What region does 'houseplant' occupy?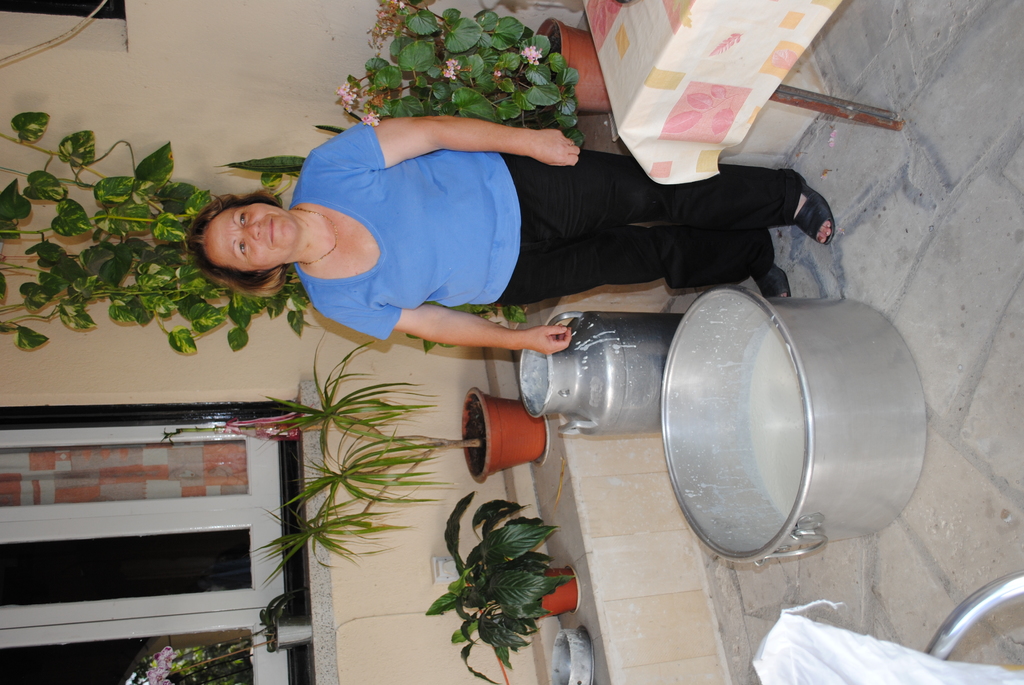
bbox=(248, 329, 549, 579).
